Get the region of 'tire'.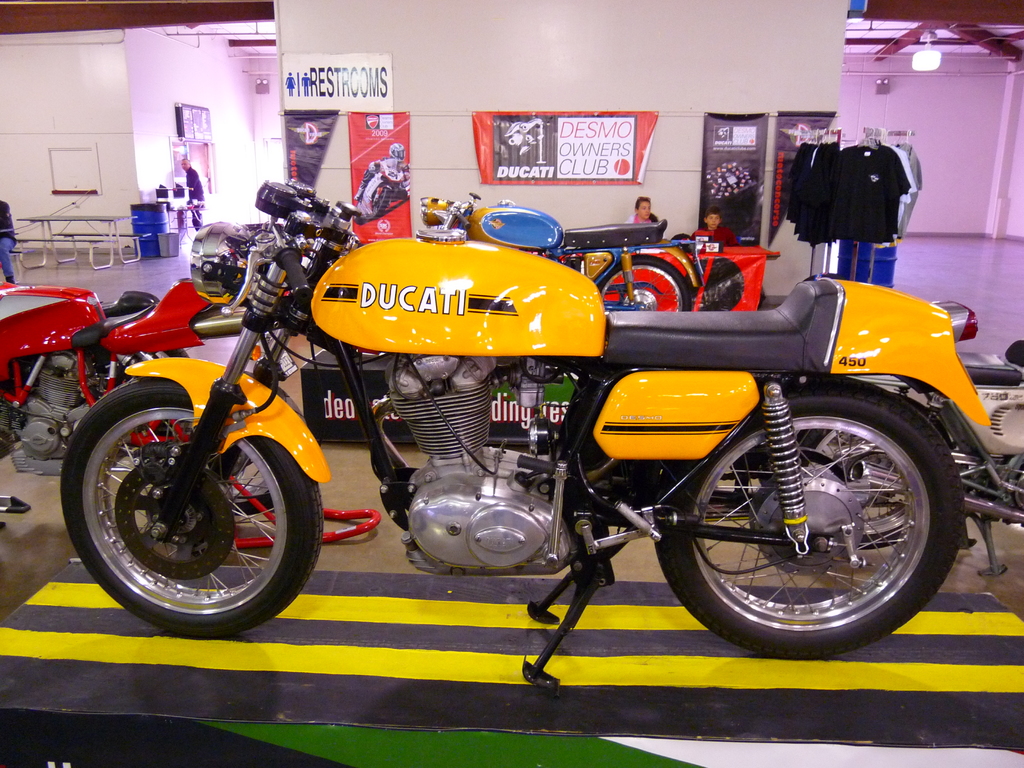
BBox(596, 252, 692, 311).
